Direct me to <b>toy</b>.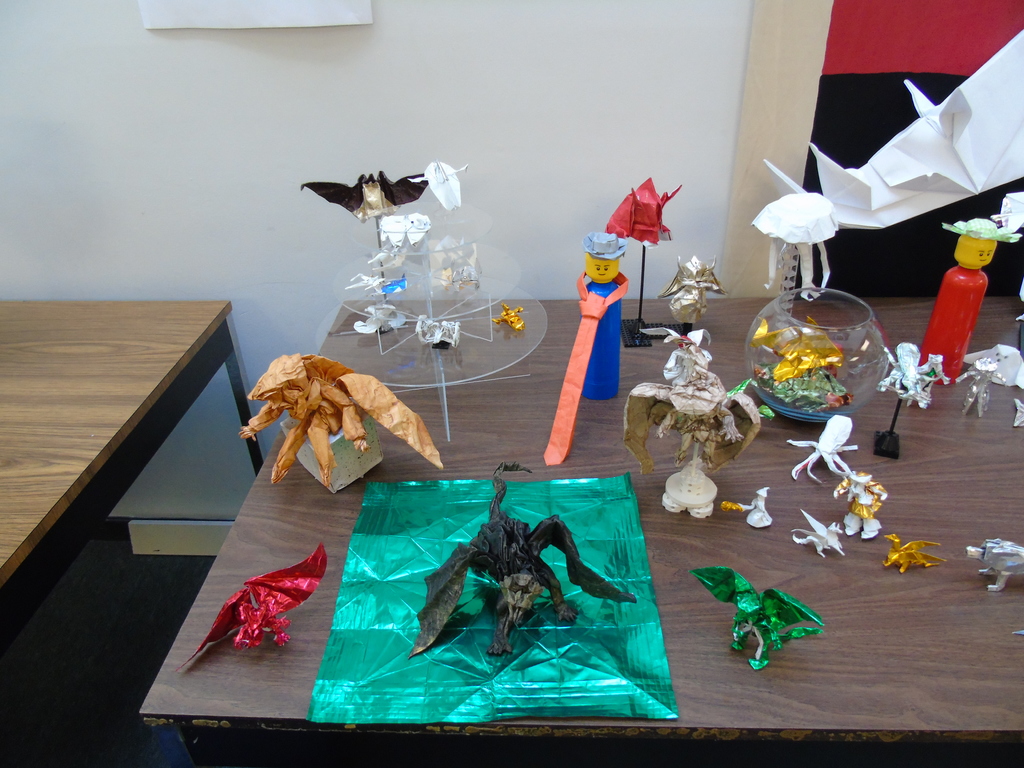
Direction: Rect(715, 570, 815, 664).
